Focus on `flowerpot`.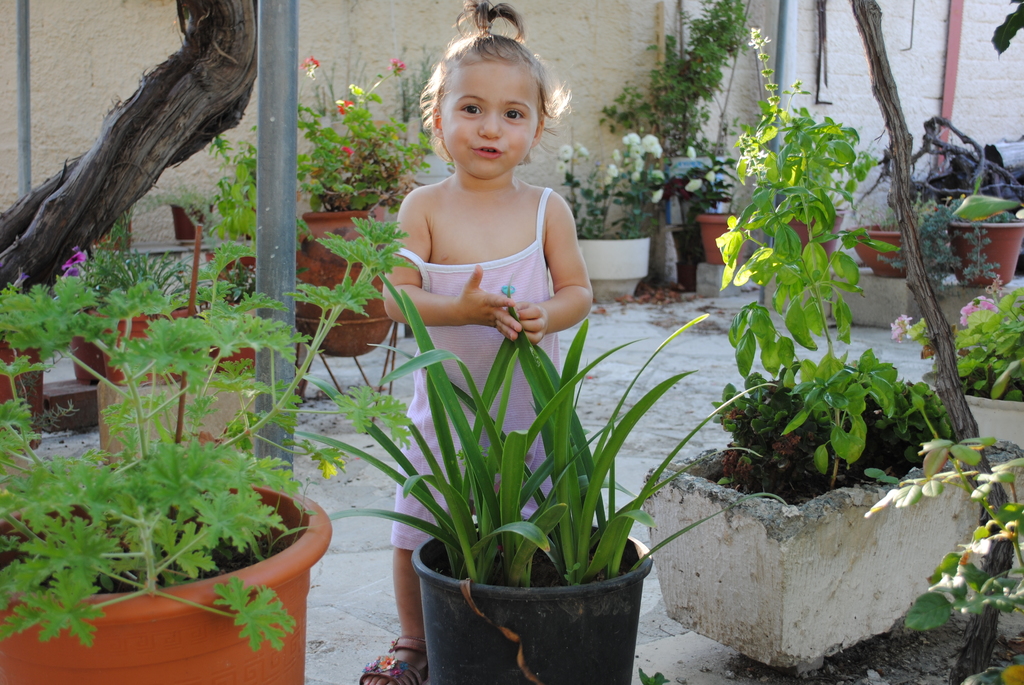
Focused at bbox=(573, 237, 648, 300).
